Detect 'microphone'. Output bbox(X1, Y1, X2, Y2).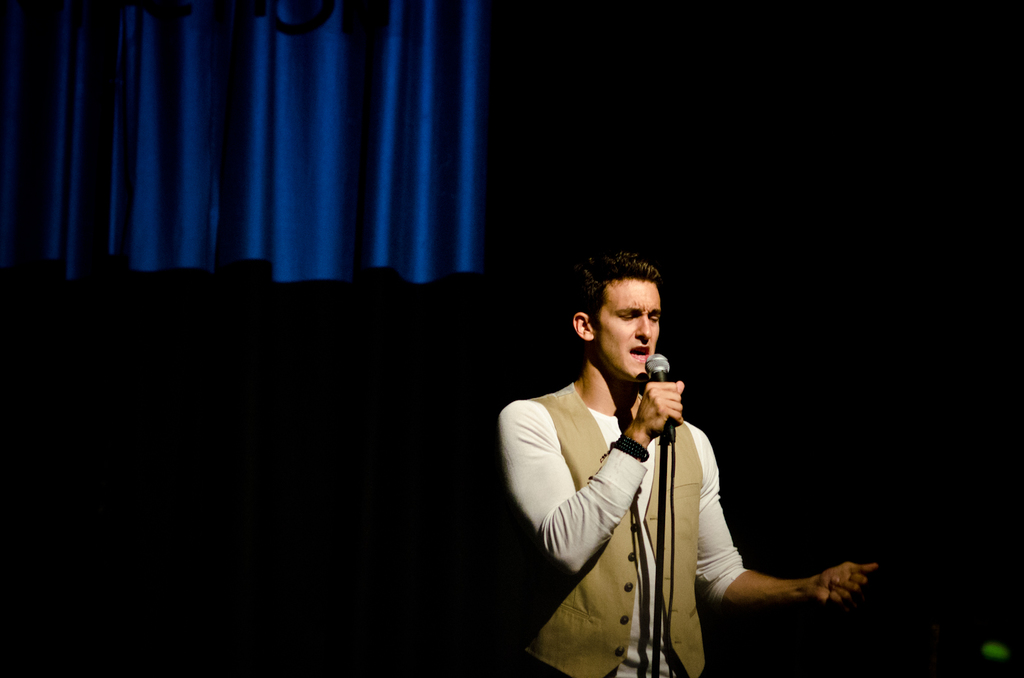
bbox(645, 352, 674, 446).
